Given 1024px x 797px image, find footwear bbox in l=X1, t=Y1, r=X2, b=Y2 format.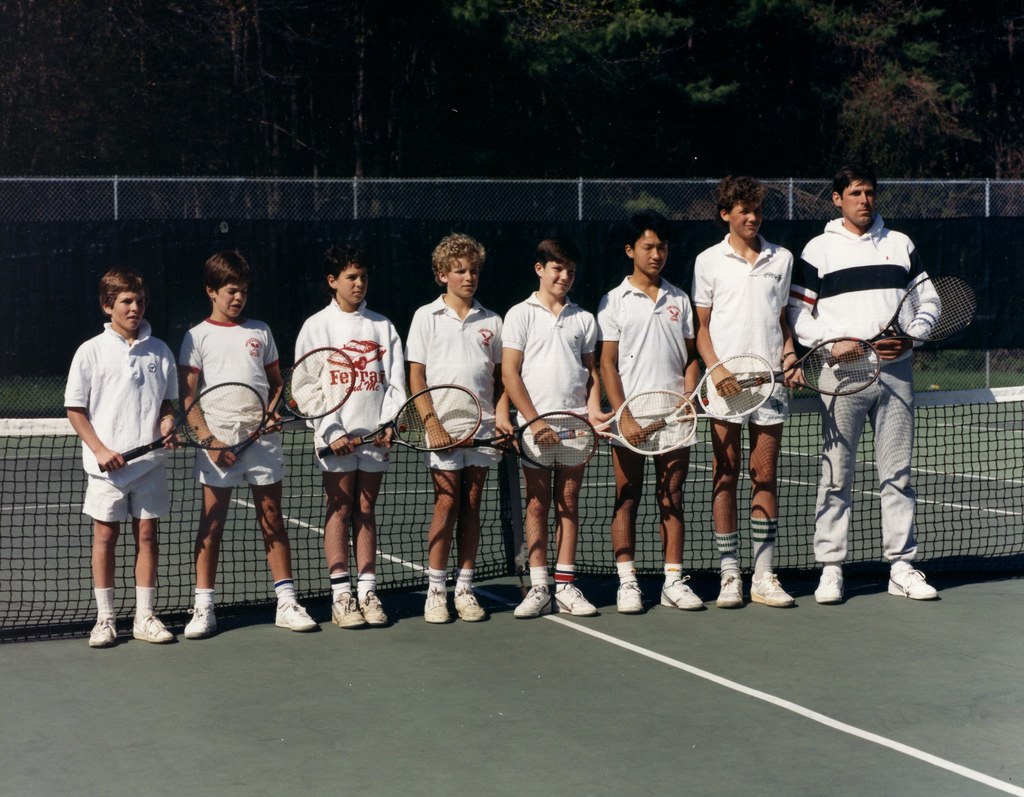
l=355, t=592, r=384, b=625.
